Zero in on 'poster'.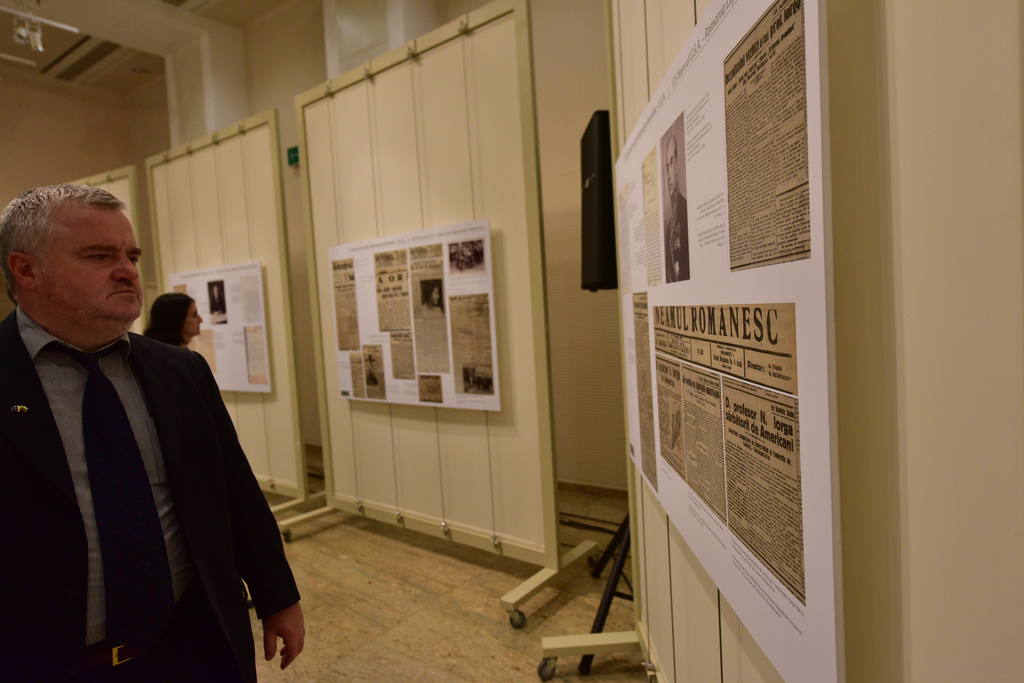
Zeroed in: <bbox>662, 115, 687, 281</bbox>.
